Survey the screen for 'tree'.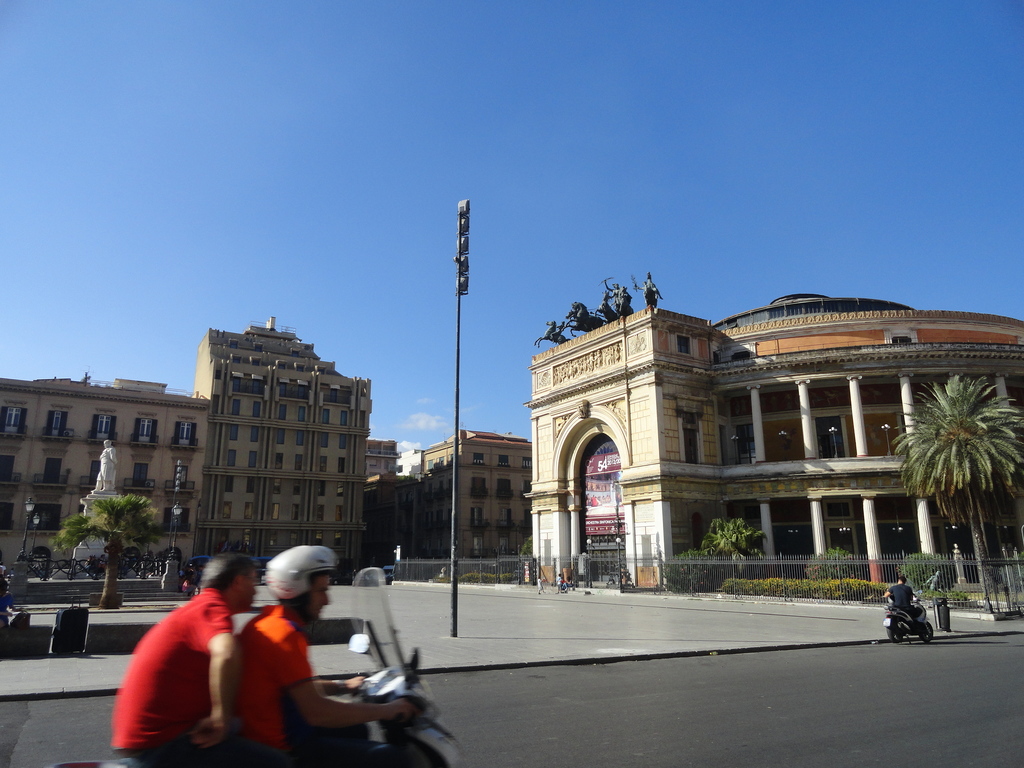
Survey found: pyautogui.locateOnScreen(705, 514, 787, 561).
